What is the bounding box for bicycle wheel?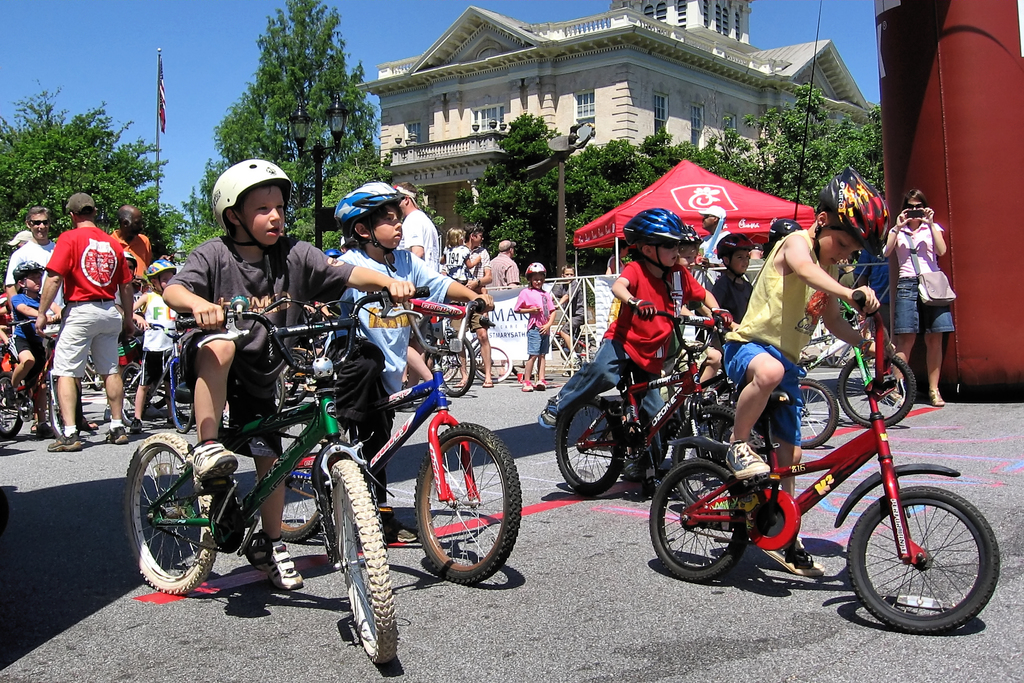
Rect(329, 455, 399, 665).
